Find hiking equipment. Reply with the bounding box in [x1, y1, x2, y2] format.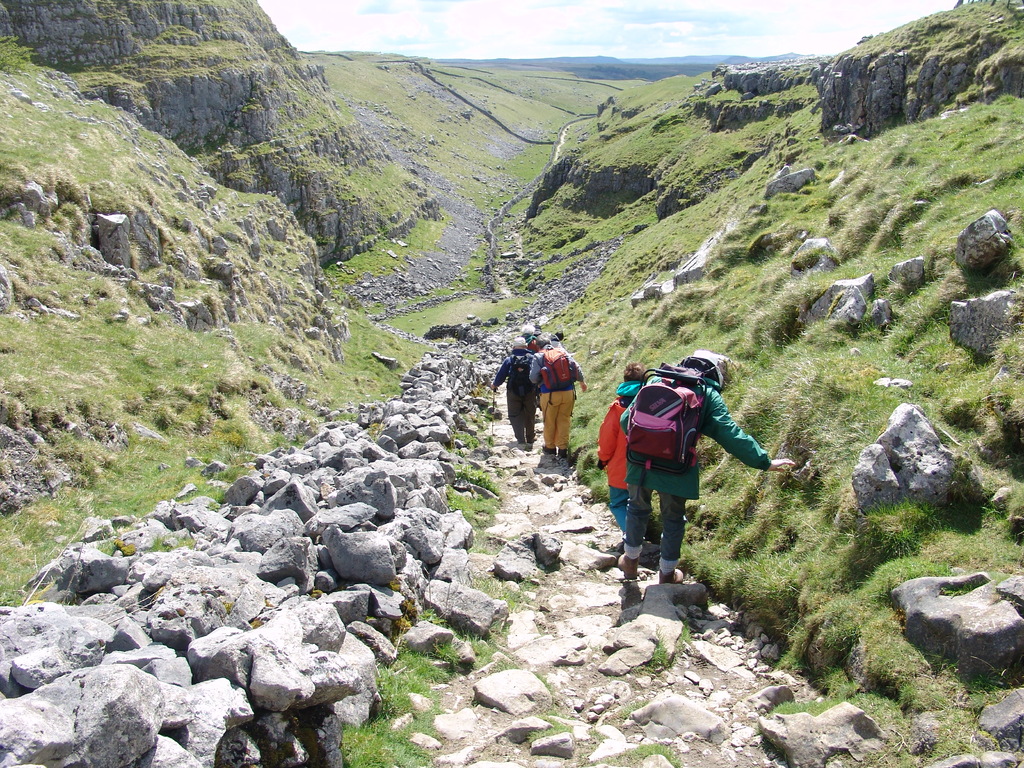
[534, 348, 587, 394].
